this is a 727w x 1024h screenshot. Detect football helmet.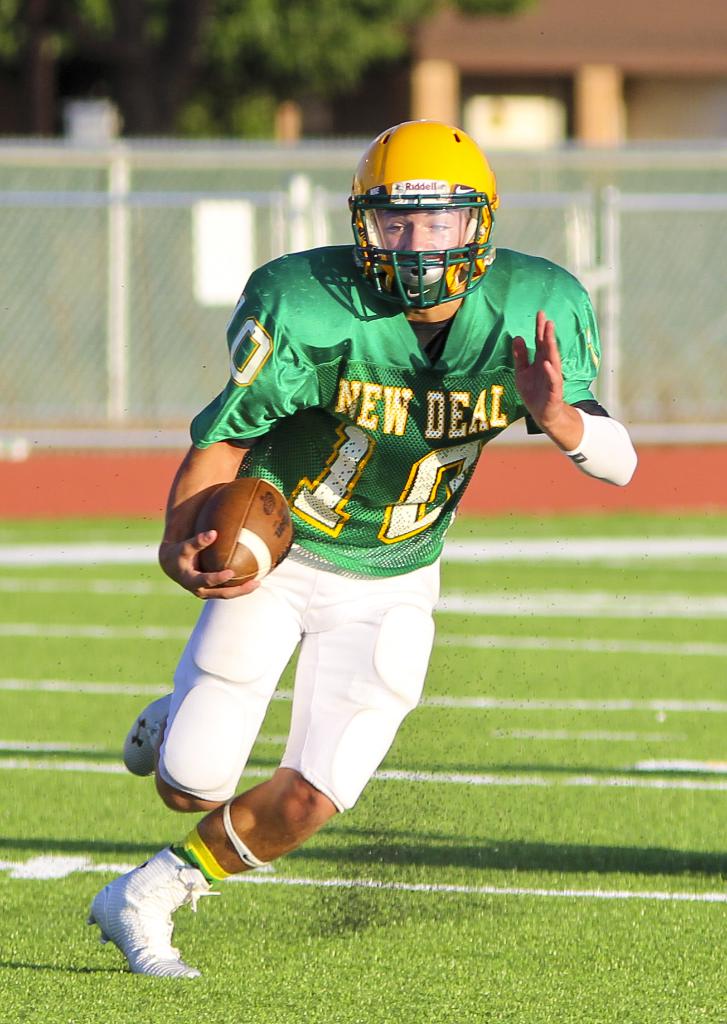
[353,121,500,326].
